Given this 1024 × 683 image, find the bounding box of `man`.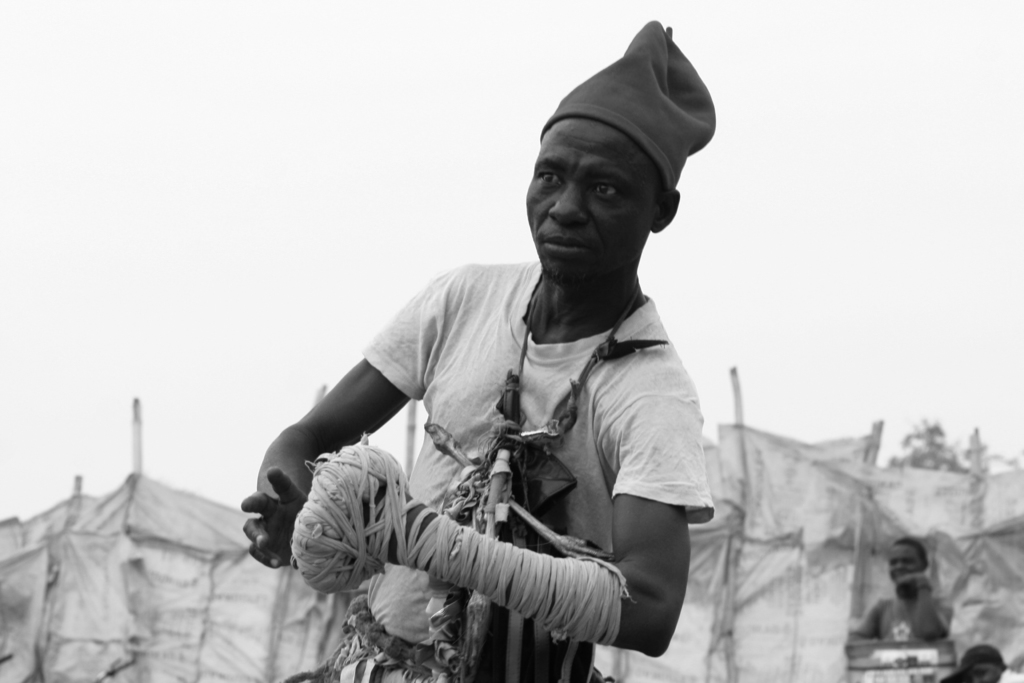
box(241, 14, 717, 682).
